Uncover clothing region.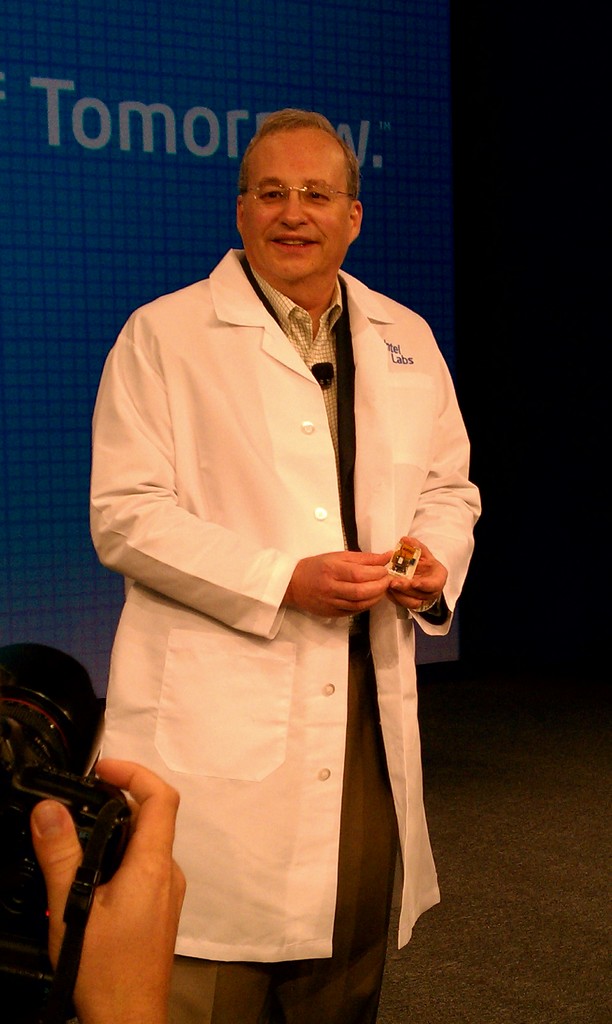
Uncovered: {"x1": 75, "y1": 227, "x2": 466, "y2": 988}.
